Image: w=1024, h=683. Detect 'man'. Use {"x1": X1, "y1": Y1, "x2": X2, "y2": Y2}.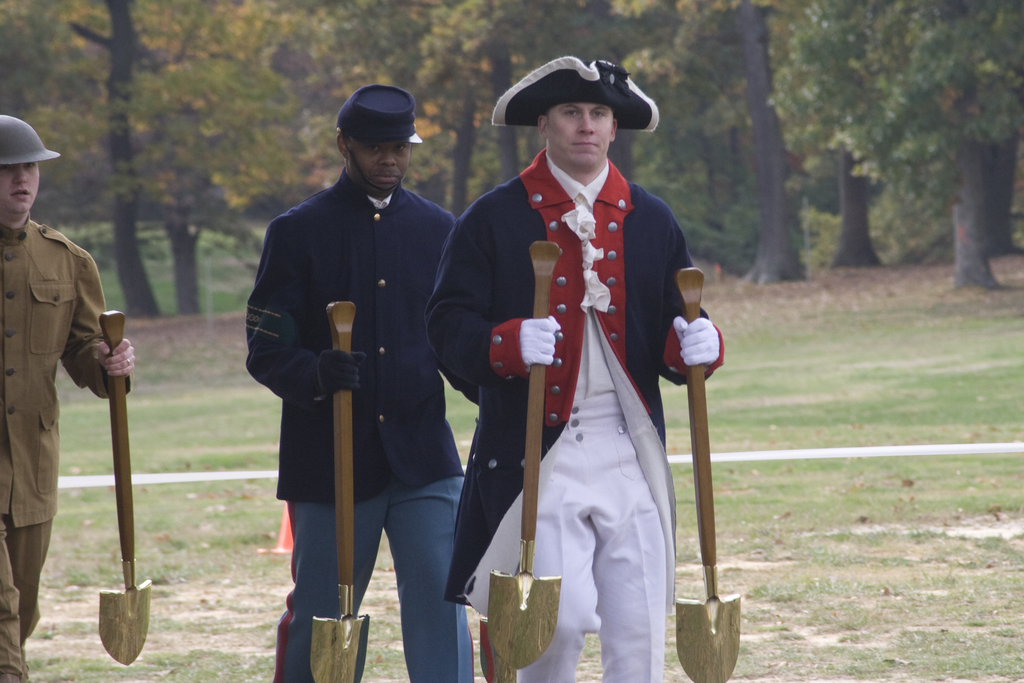
{"x1": 431, "y1": 60, "x2": 722, "y2": 682}.
